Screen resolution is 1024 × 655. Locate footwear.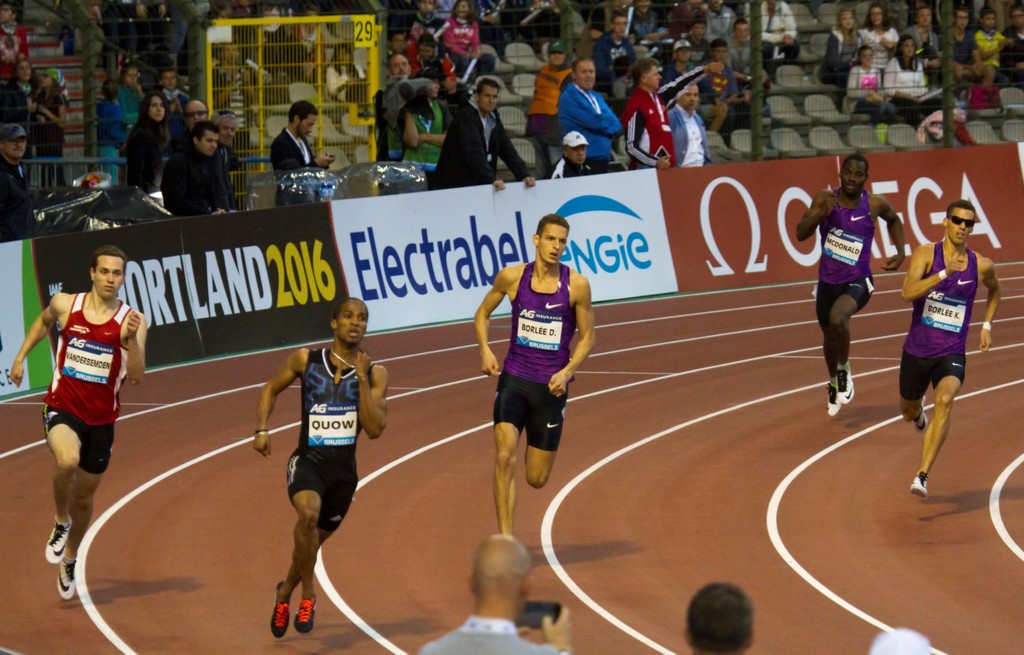
l=908, t=469, r=934, b=498.
